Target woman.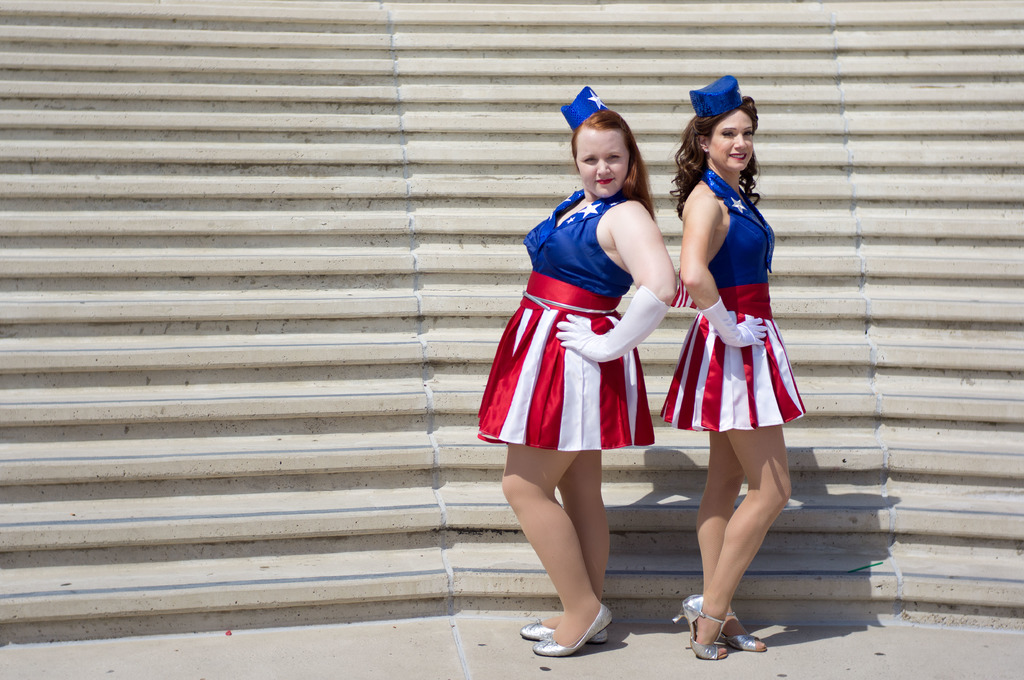
Target region: [662,76,803,665].
